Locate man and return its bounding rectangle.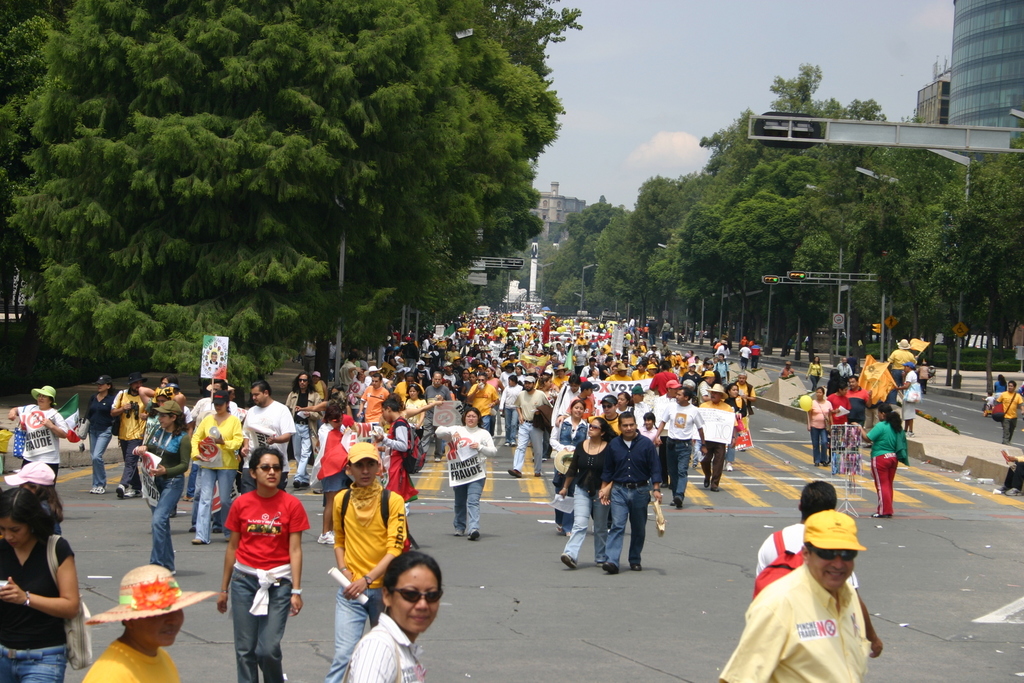
[749, 344, 765, 366].
